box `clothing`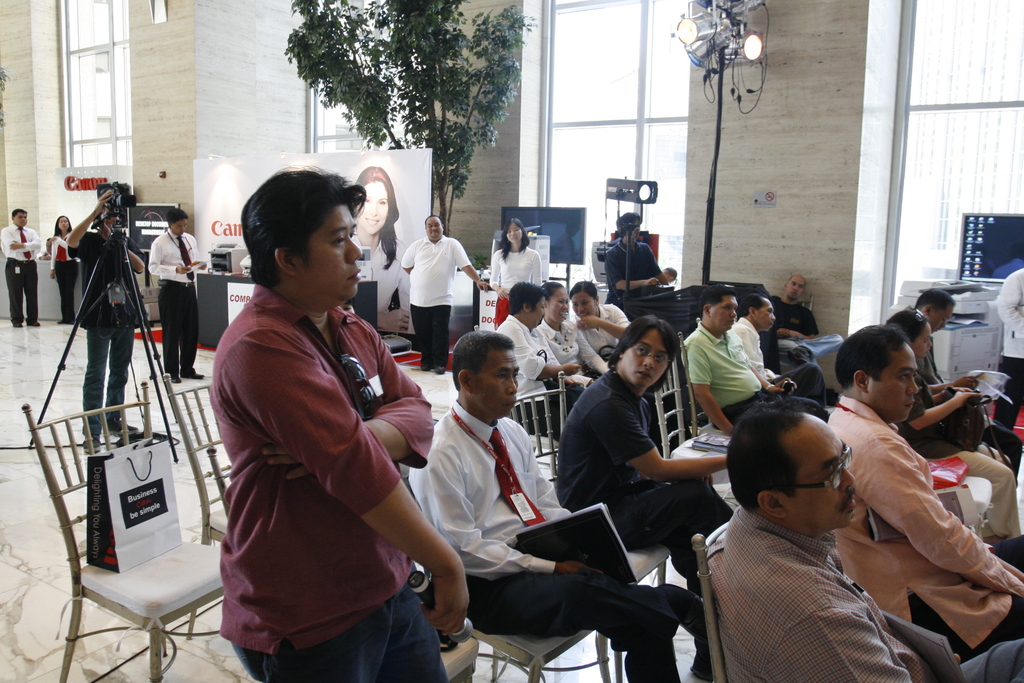
837,393,1023,632
